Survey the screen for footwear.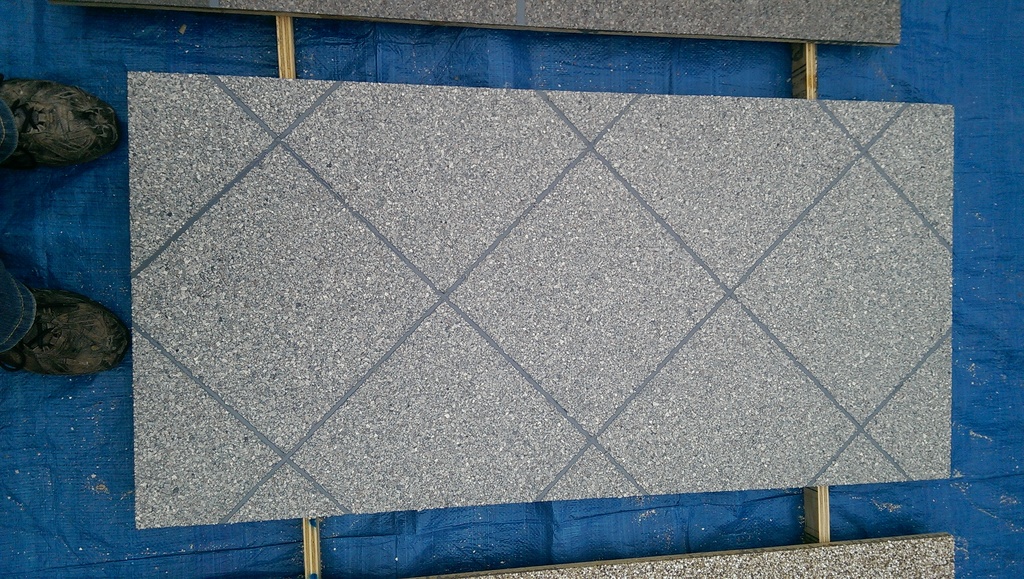
Survey found: {"x1": 0, "y1": 74, "x2": 131, "y2": 176}.
